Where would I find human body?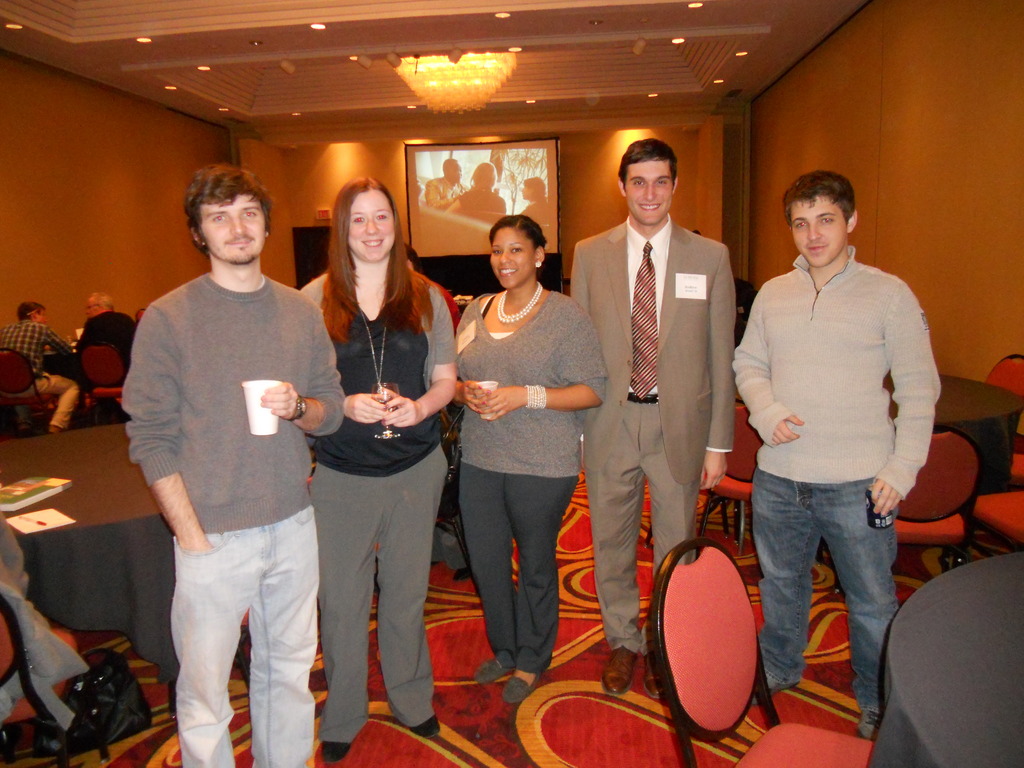
At (510, 200, 548, 230).
